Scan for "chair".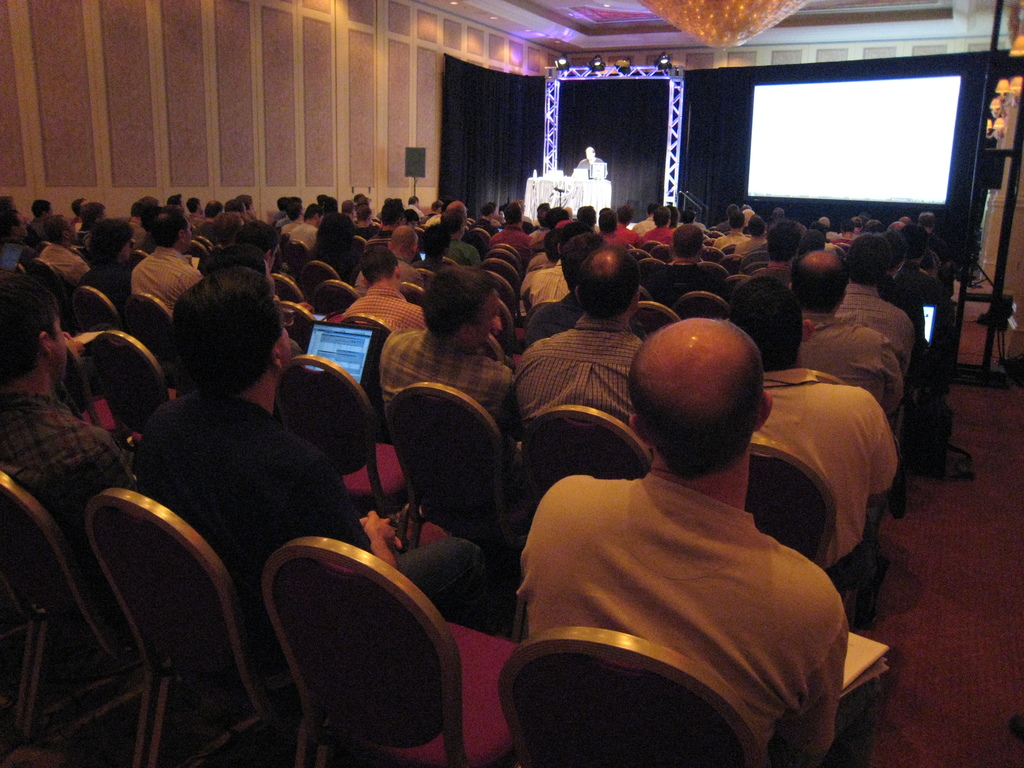
Scan result: BBox(495, 628, 771, 767).
